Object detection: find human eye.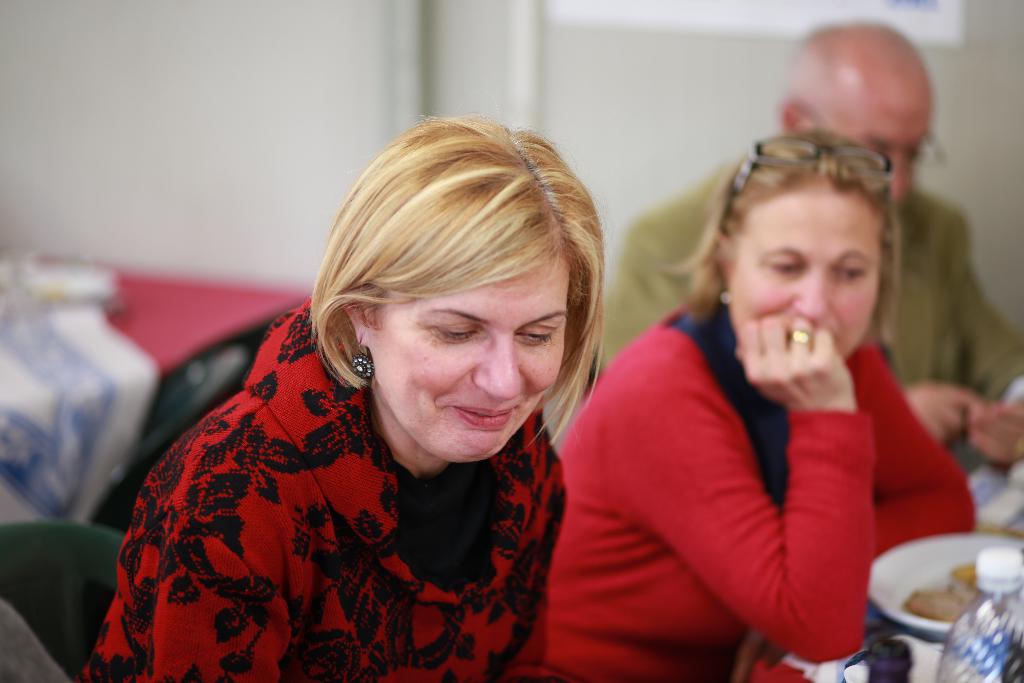
l=834, t=260, r=872, b=286.
